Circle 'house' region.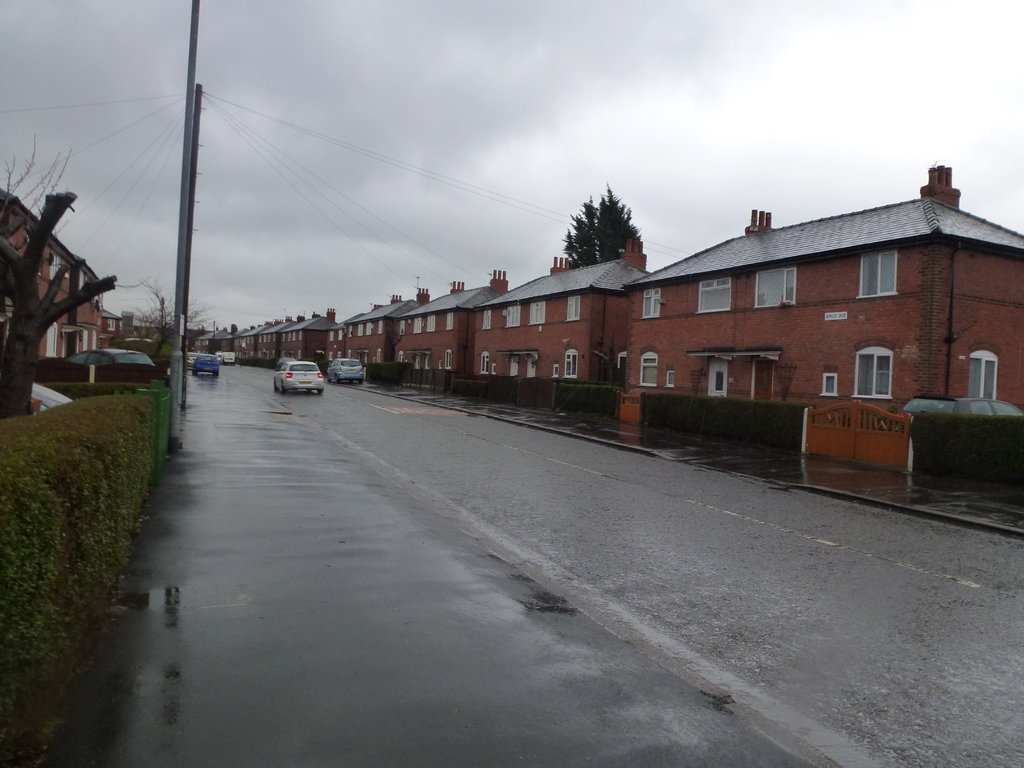
Region: [x1=342, y1=286, x2=432, y2=364].
